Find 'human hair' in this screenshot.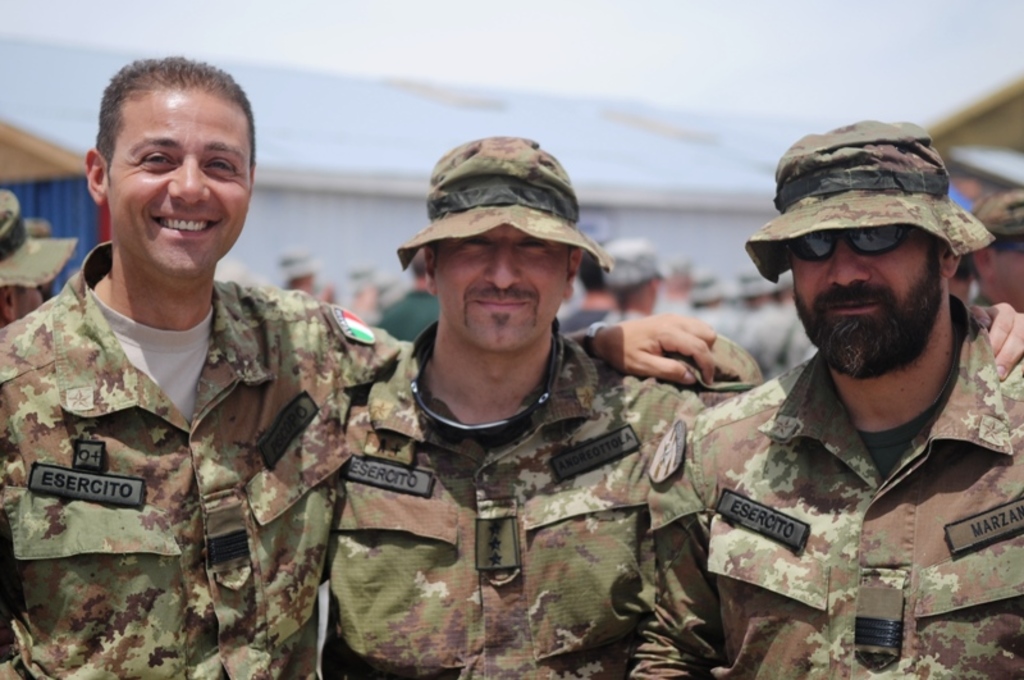
The bounding box for 'human hair' is {"left": 984, "top": 232, "right": 1023, "bottom": 255}.
